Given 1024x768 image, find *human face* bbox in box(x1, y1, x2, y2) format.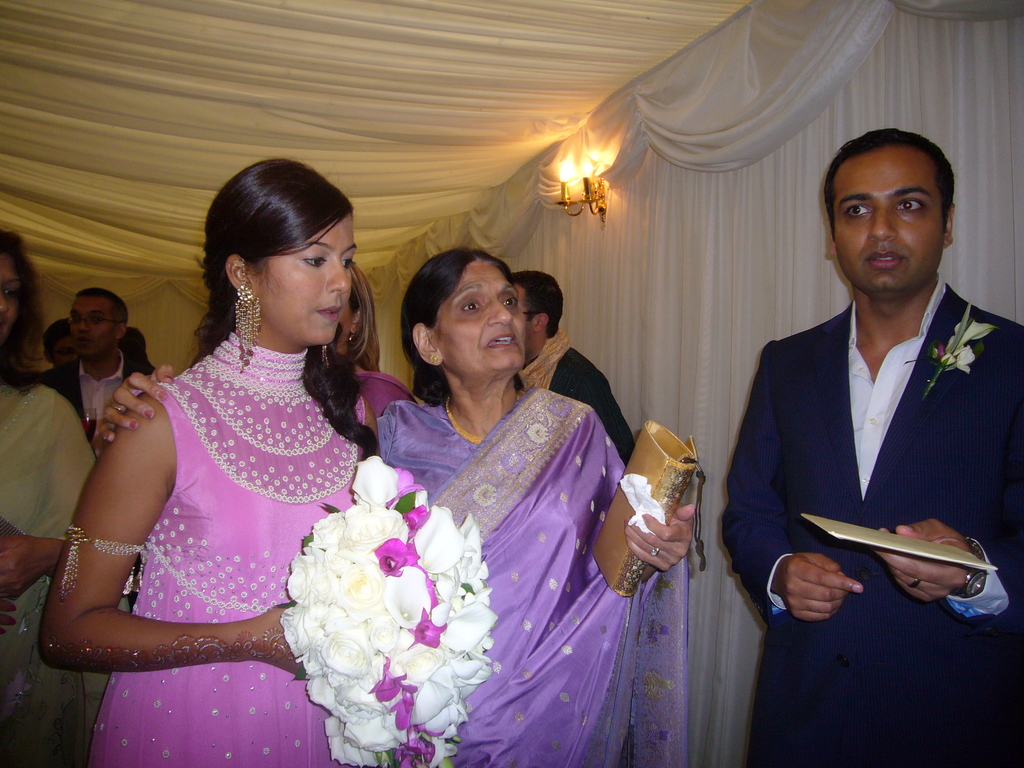
box(836, 146, 946, 292).
